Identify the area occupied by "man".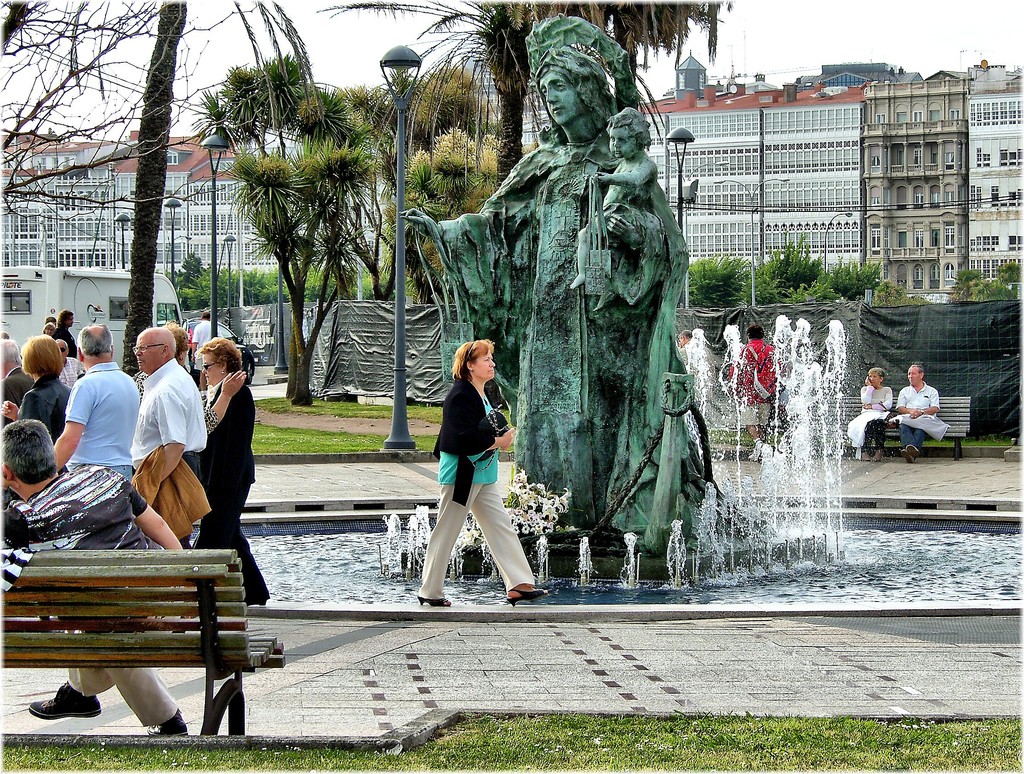
Area: bbox=(2, 336, 35, 428).
